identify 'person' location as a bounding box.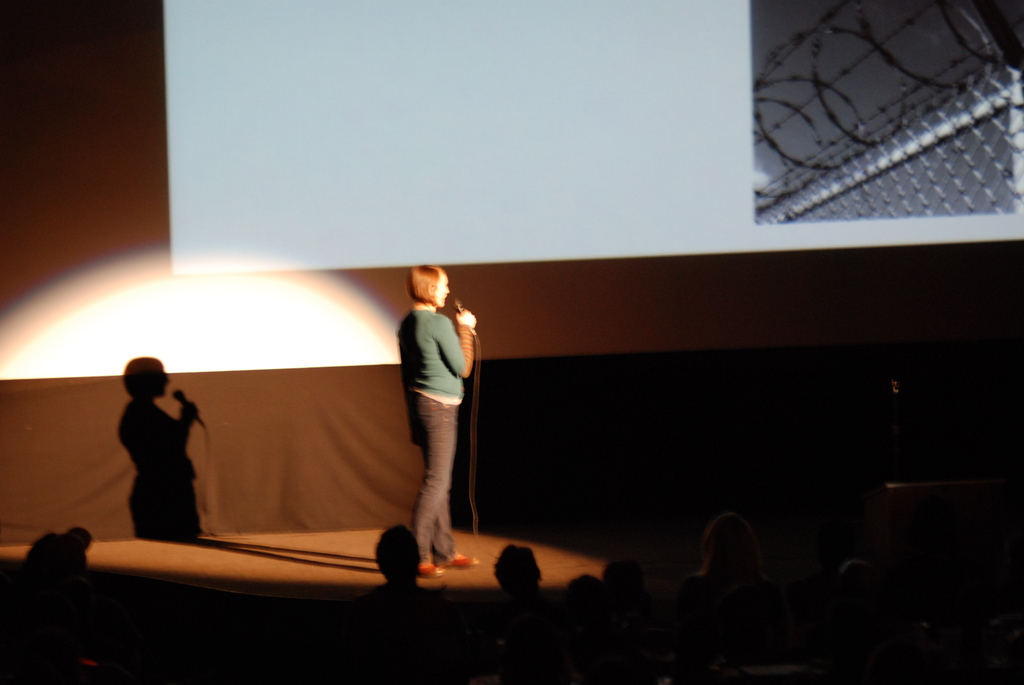
(x1=404, y1=264, x2=483, y2=579).
